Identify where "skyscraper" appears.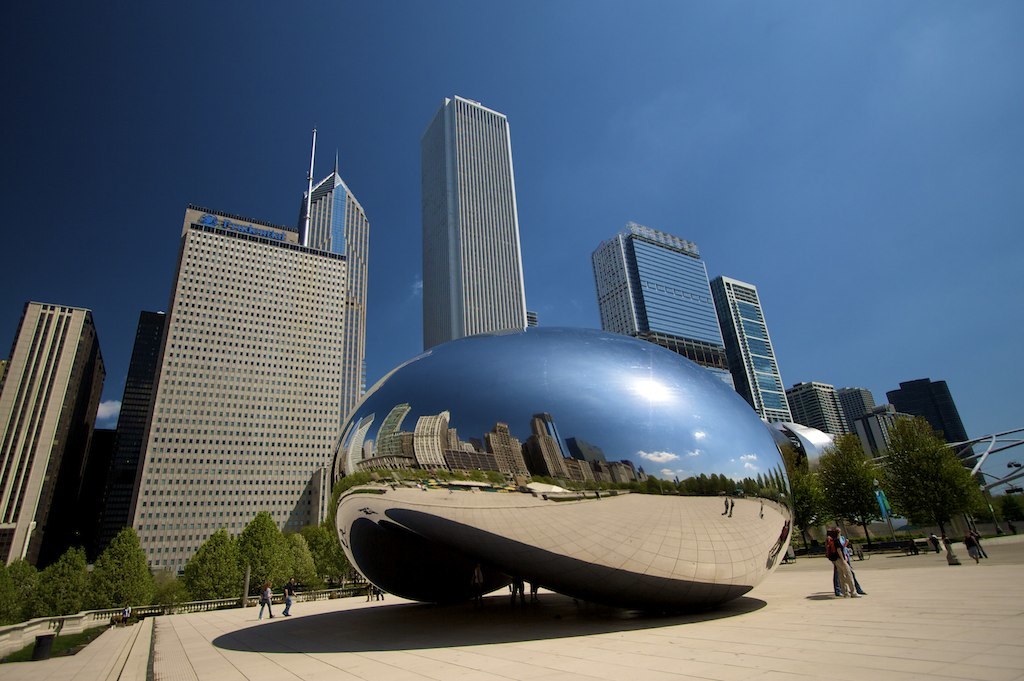
Appears at {"x1": 0, "y1": 301, "x2": 108, "y2": 575}.
